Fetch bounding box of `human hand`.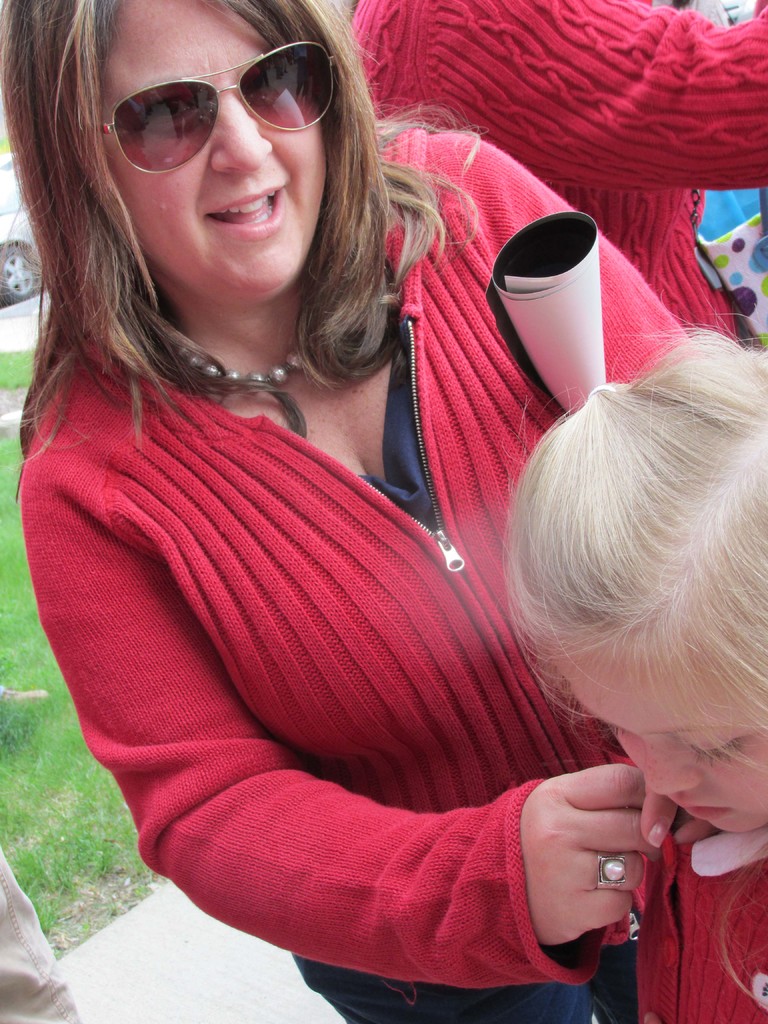
Bbox: <box>641,783,716,851</box>.
